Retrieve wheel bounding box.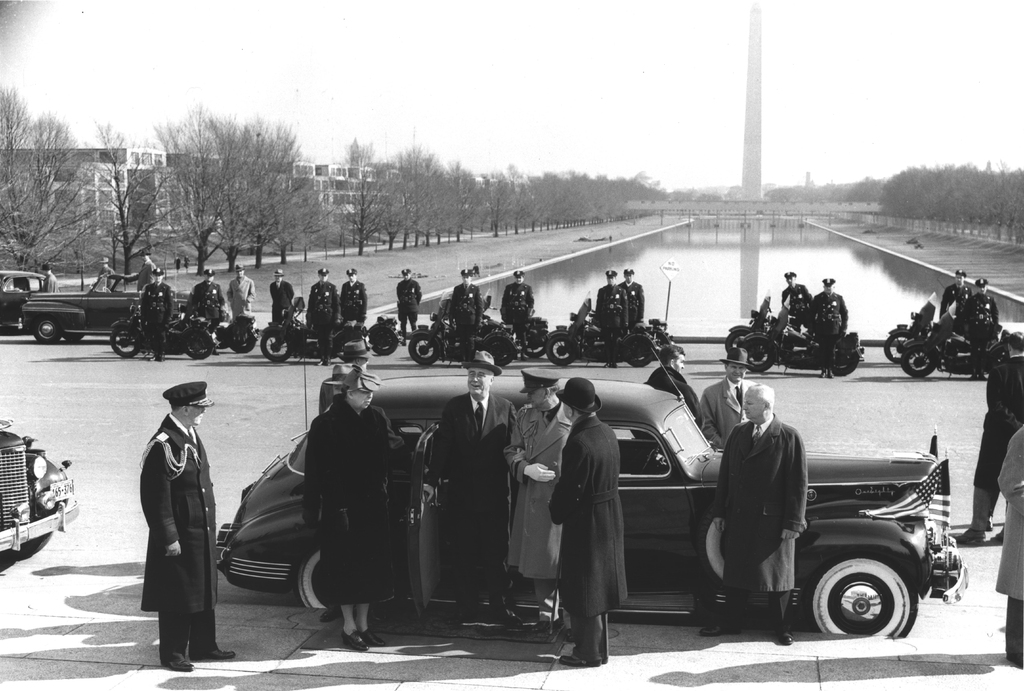
Bounding box: 831,345,861,375.
